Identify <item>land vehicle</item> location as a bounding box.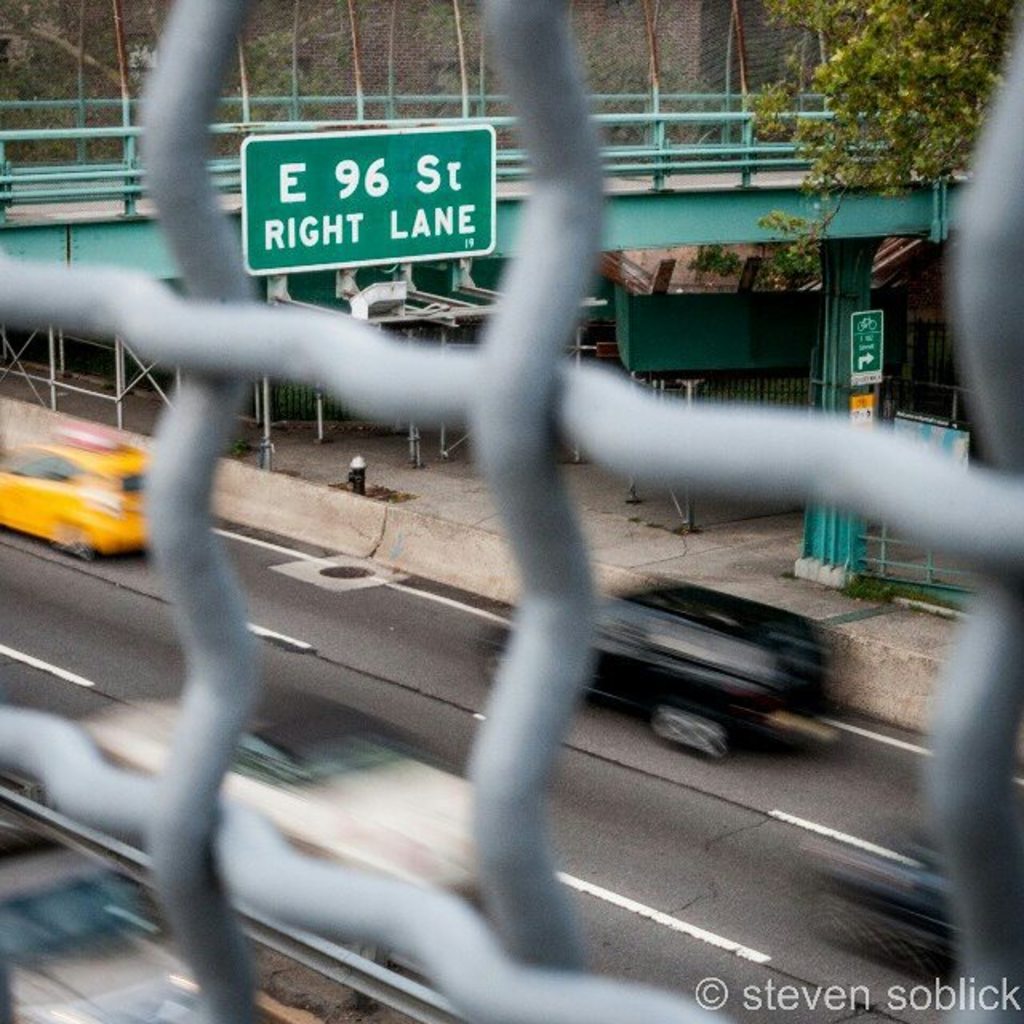
Rect(0, 422, 142, 558).
